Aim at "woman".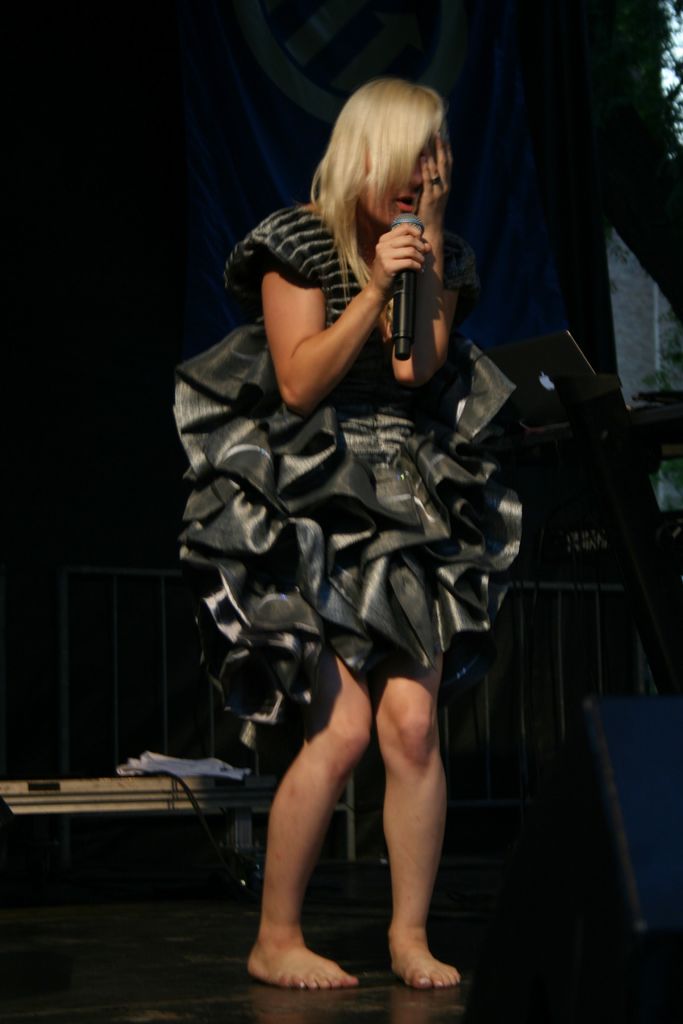
Aimed at left=173, top=88, right=511, bottom=957.
